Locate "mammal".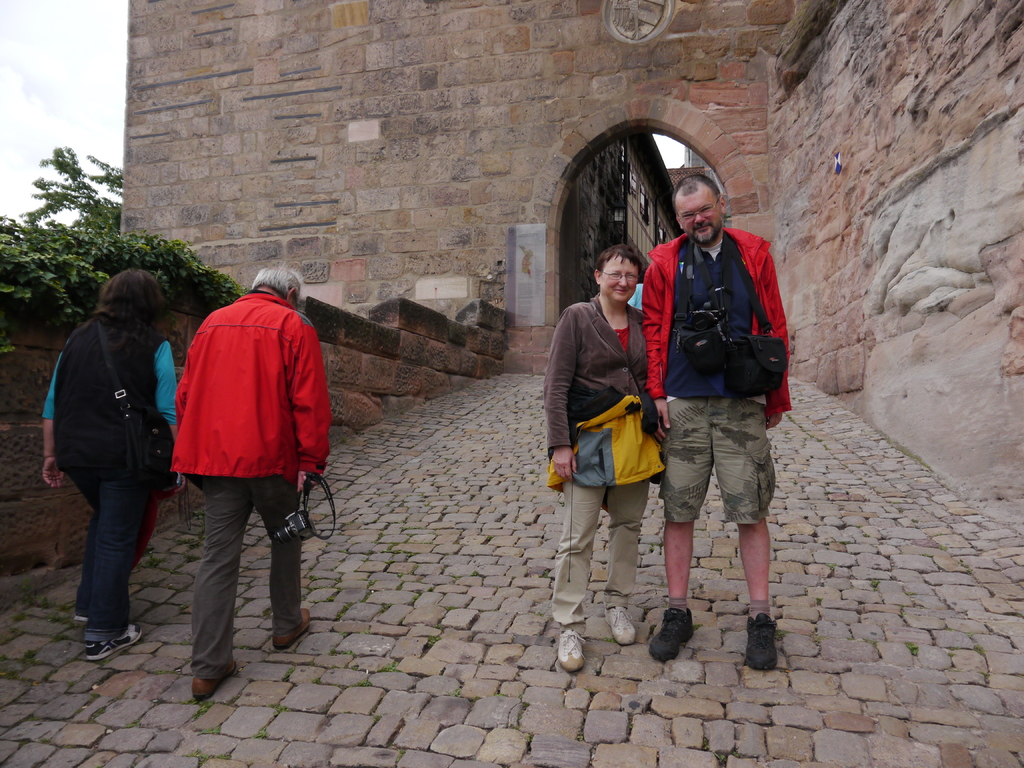
Bounding box: [646,172,794,669].
